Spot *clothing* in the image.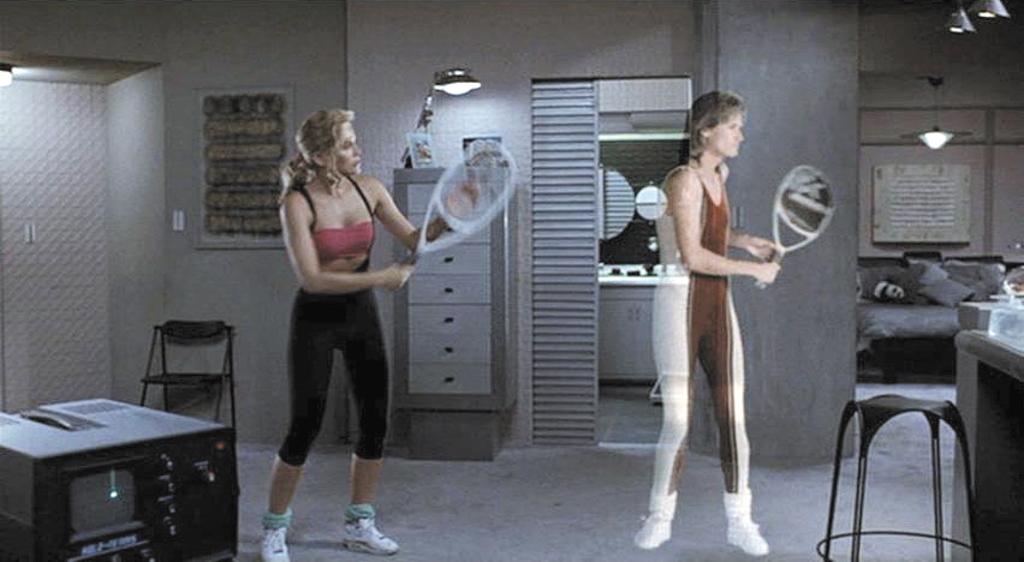
*clothing* found at (left=644, top=163, right=756, bottom=497).
